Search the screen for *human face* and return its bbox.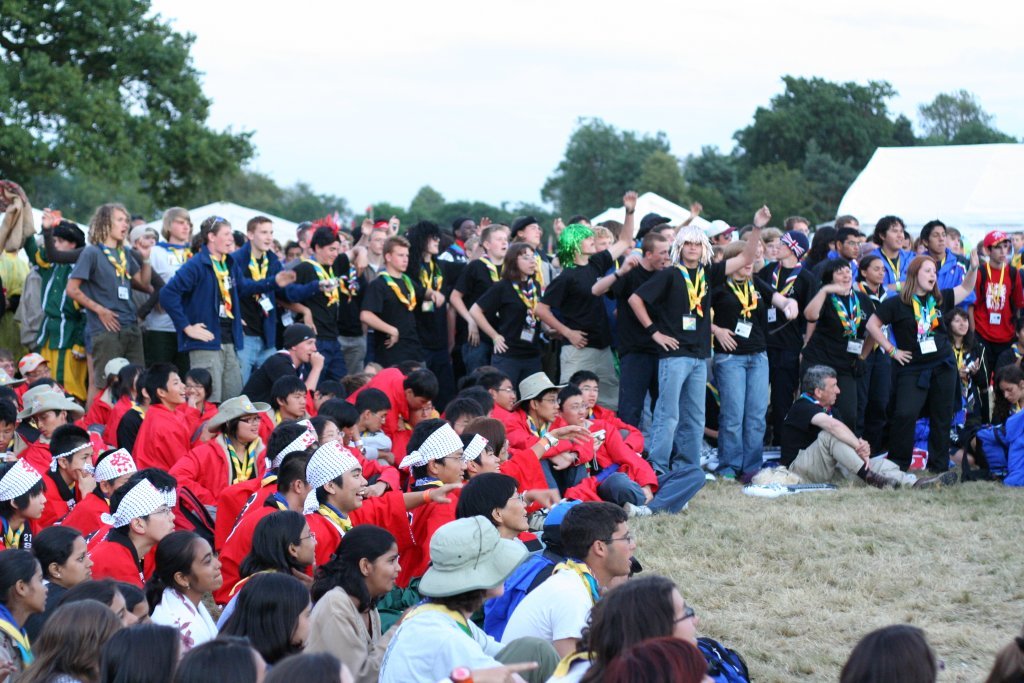
Found: pyautogui.locateOnScreen(919, 259, 935, 288).
